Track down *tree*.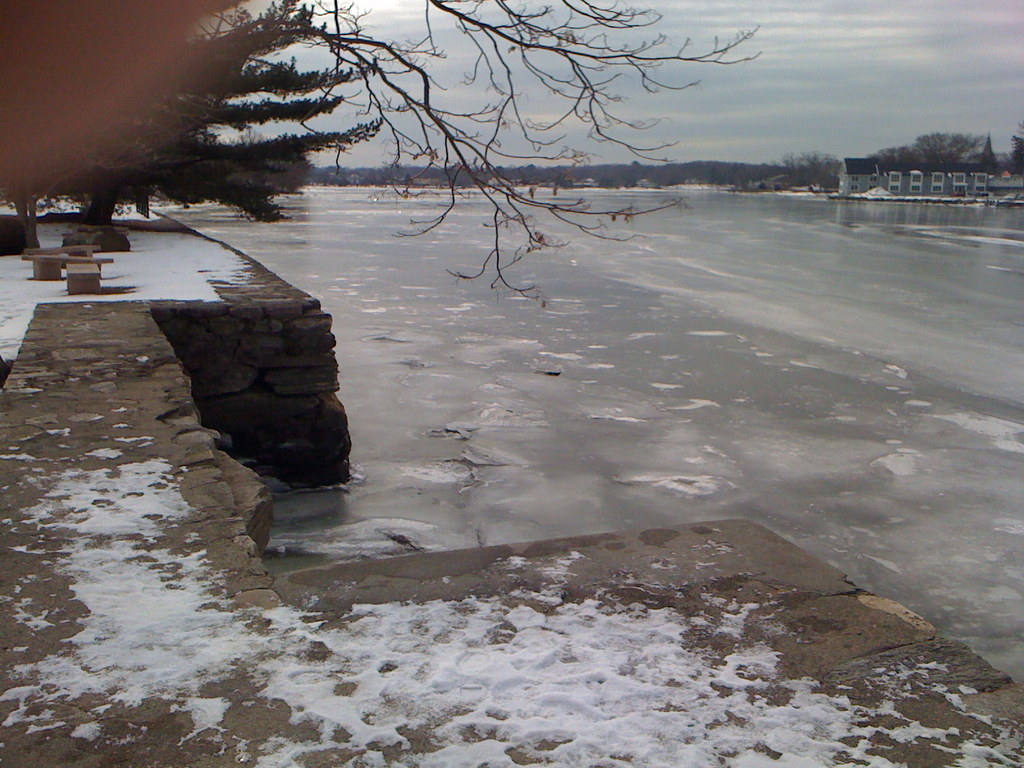
Tracked to BBox(211, 0, 771, 308).
